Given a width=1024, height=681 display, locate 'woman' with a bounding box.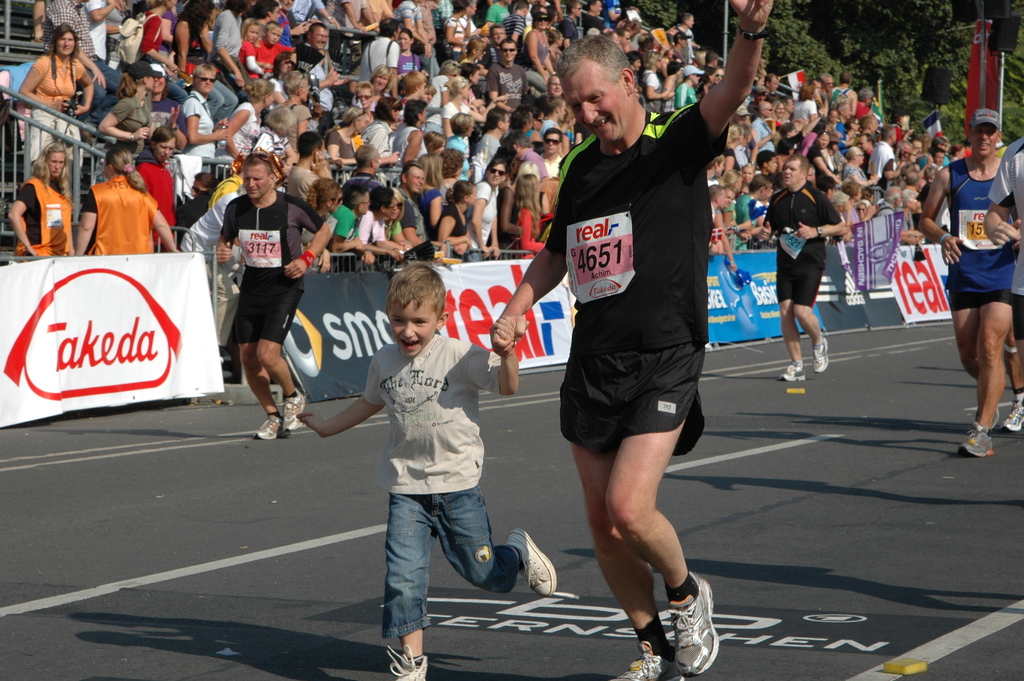
Located: BBox(430, 177, 483, 240).
